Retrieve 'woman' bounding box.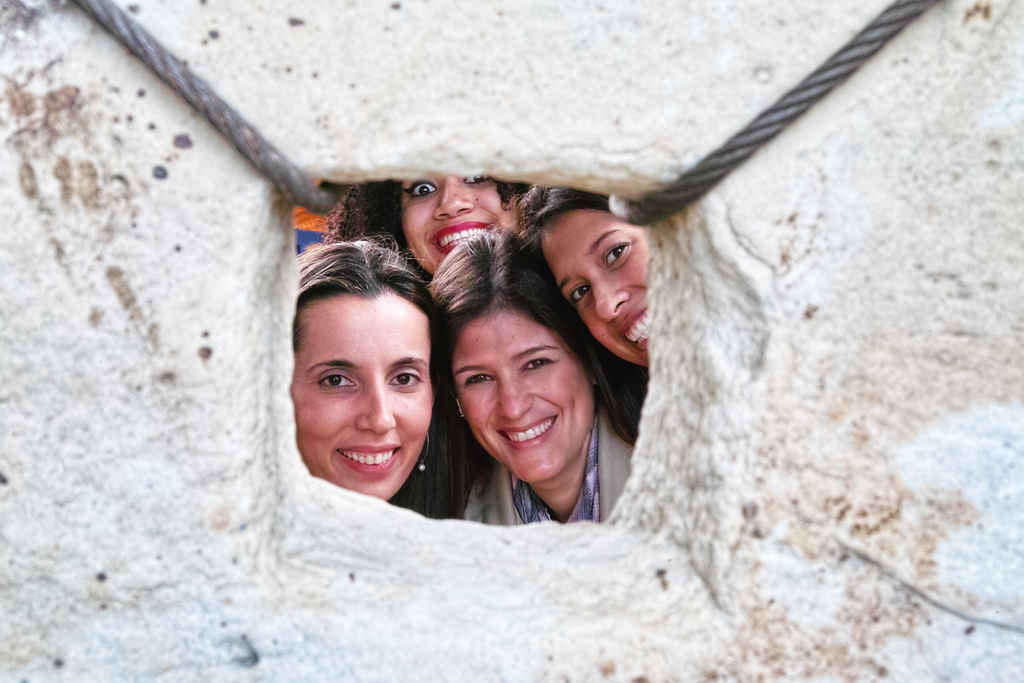
Bounding box: Rect(506, 182, 650, 374).
